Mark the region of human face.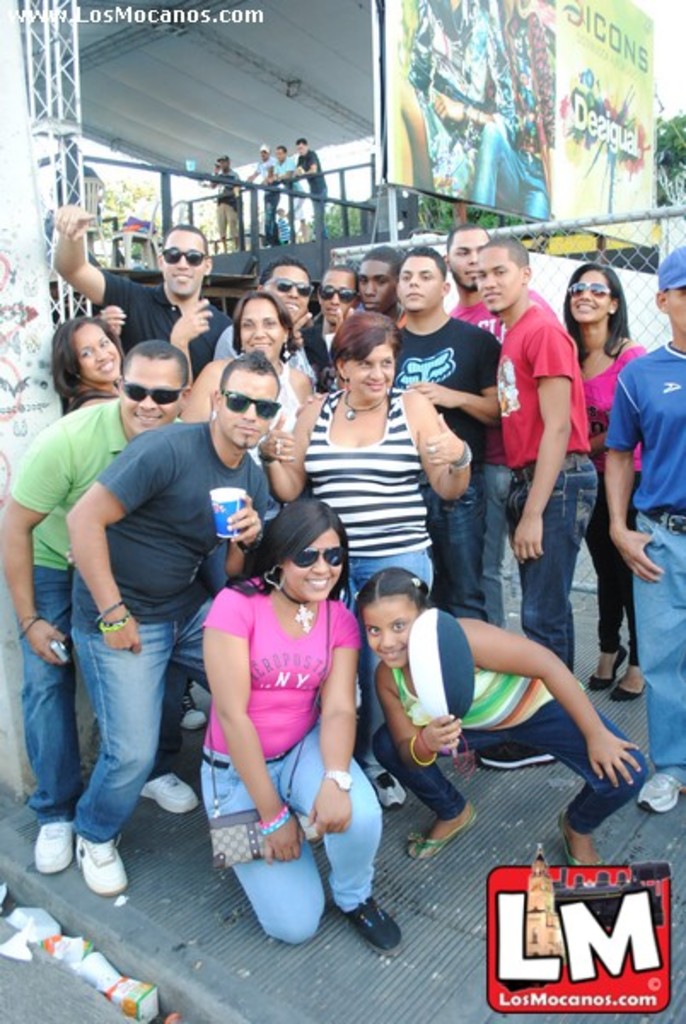
Region: Rect(563, 270, 611, 331).
